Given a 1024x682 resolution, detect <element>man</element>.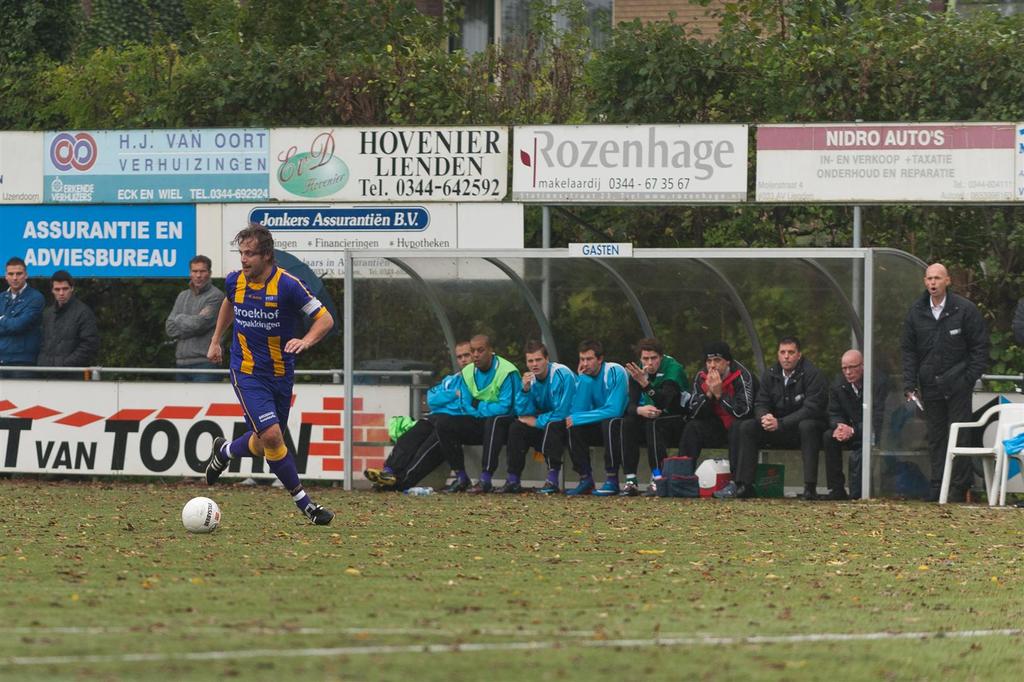
box(0, 256, 47, 378).
